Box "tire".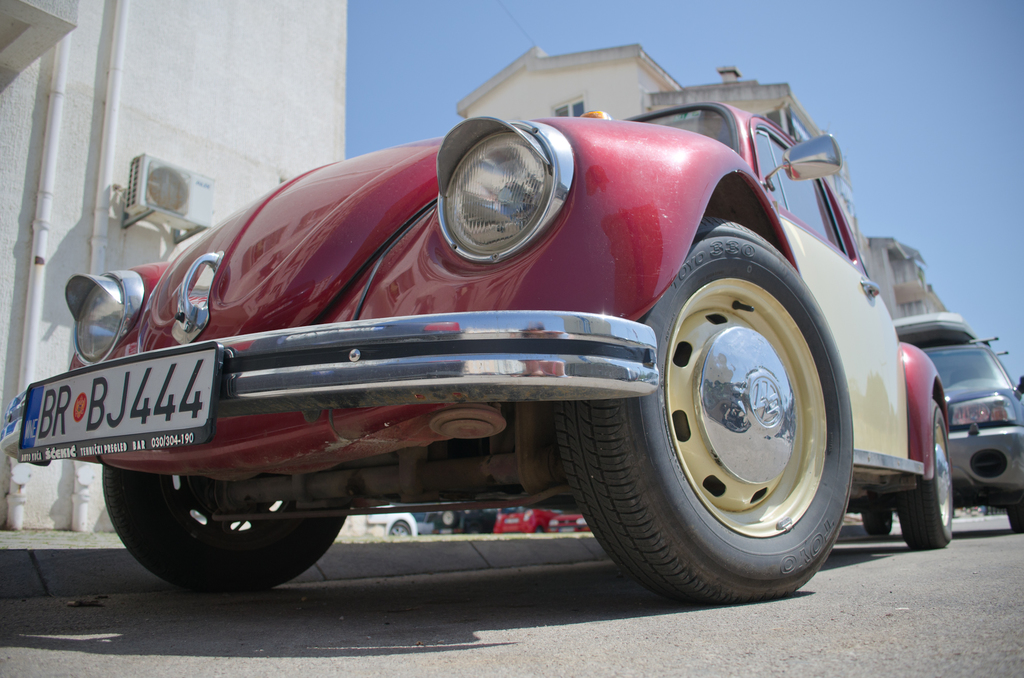
bbox=(386, 517, 411, 540).
